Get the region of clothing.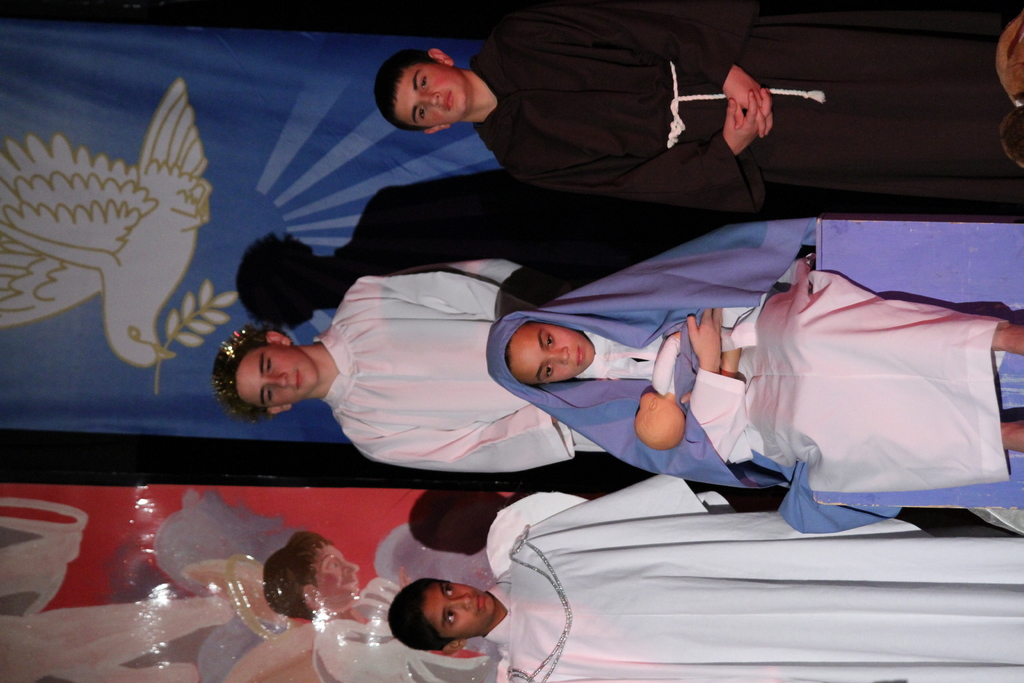
<bbox>488, 222, 1011, 532</bbox>.
